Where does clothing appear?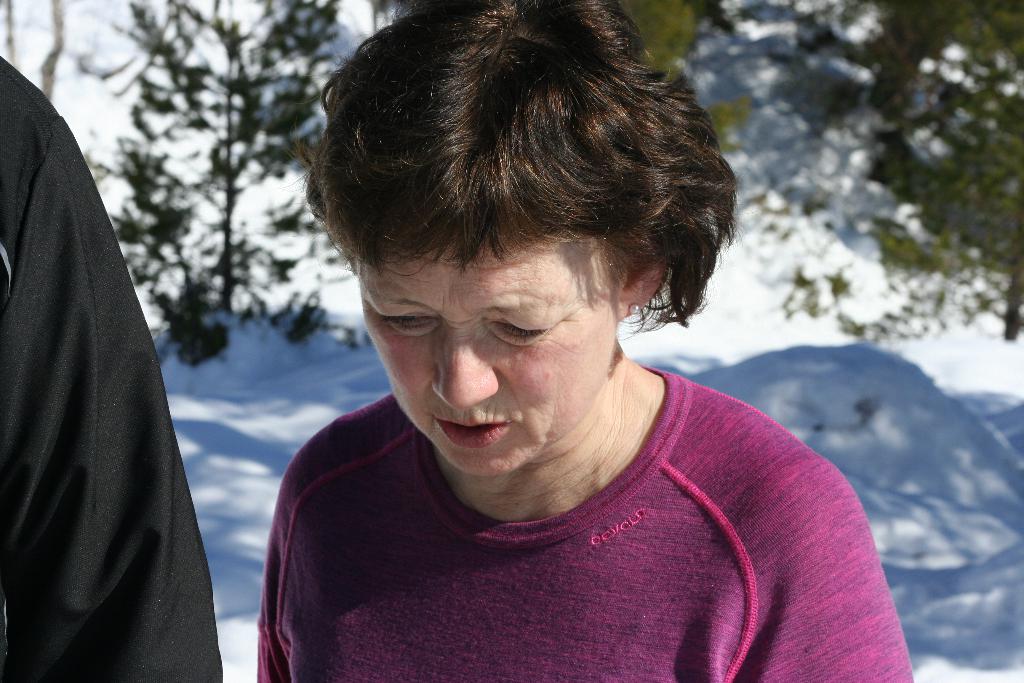
Appears at bbox(0, 48, 226, 682).
